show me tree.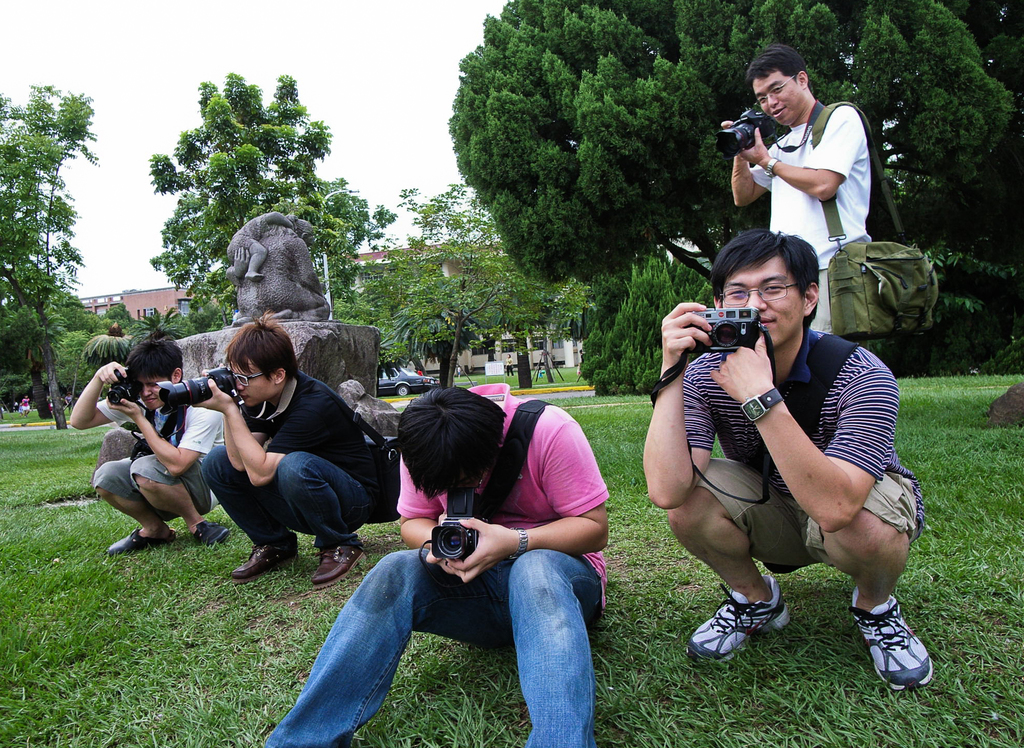
tree is here: region(4, 60, 95, 401).
